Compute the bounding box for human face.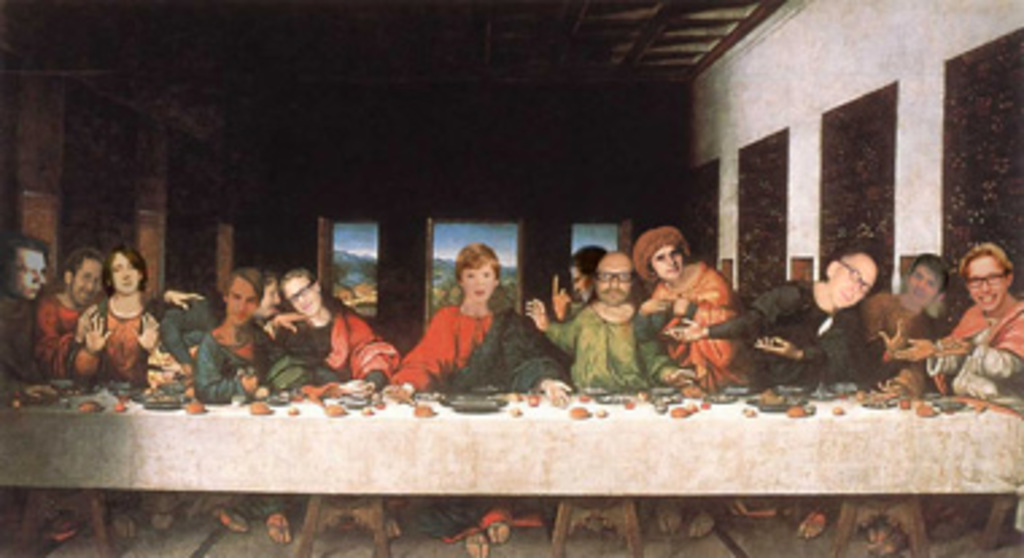
(left=73, top=264, right=105, bottom=305).
